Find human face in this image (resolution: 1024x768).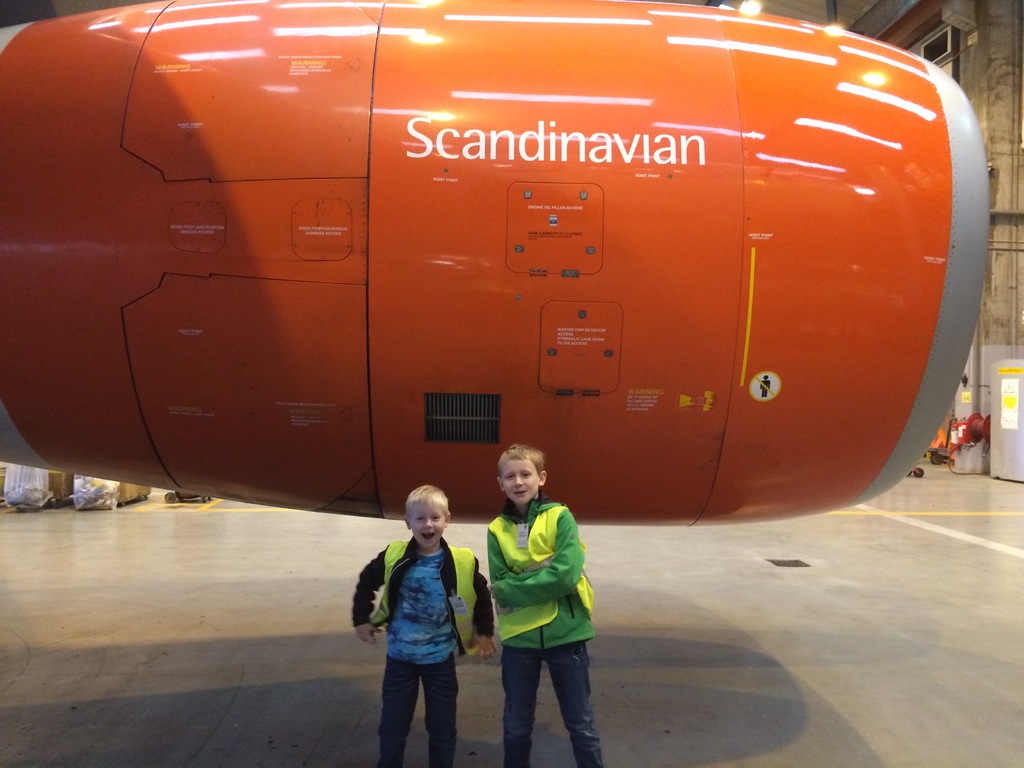
left=504, top=463, right=536, bottom=511.
